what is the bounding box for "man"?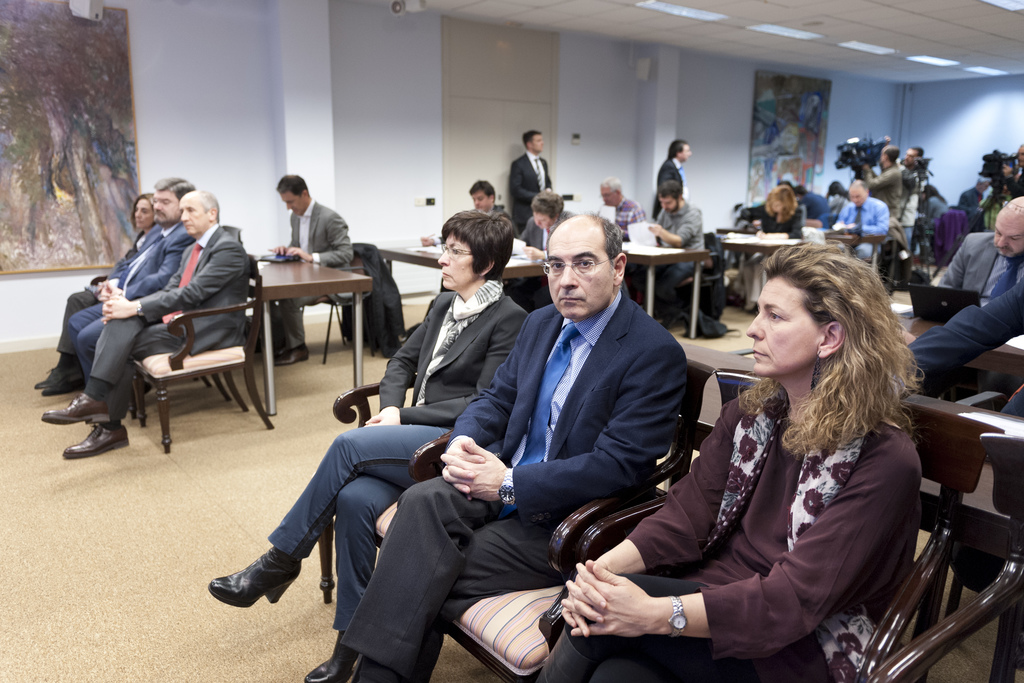
detection(518, 188, 568, 259).
